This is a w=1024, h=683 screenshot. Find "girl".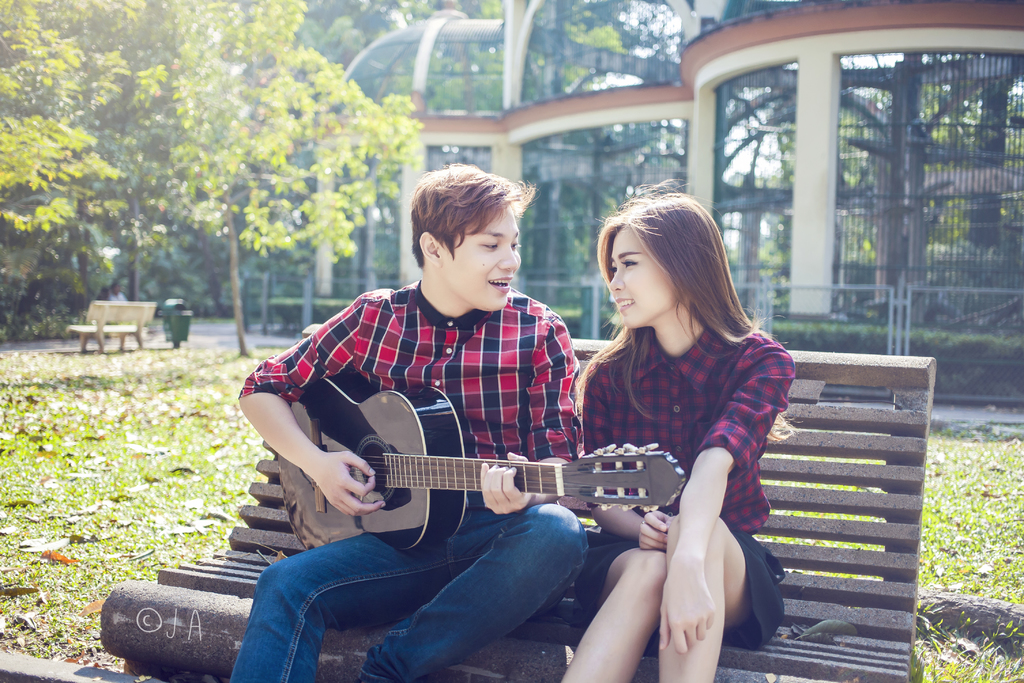
Bounding box: [left=574, top=187, right=784, bottom=682].
